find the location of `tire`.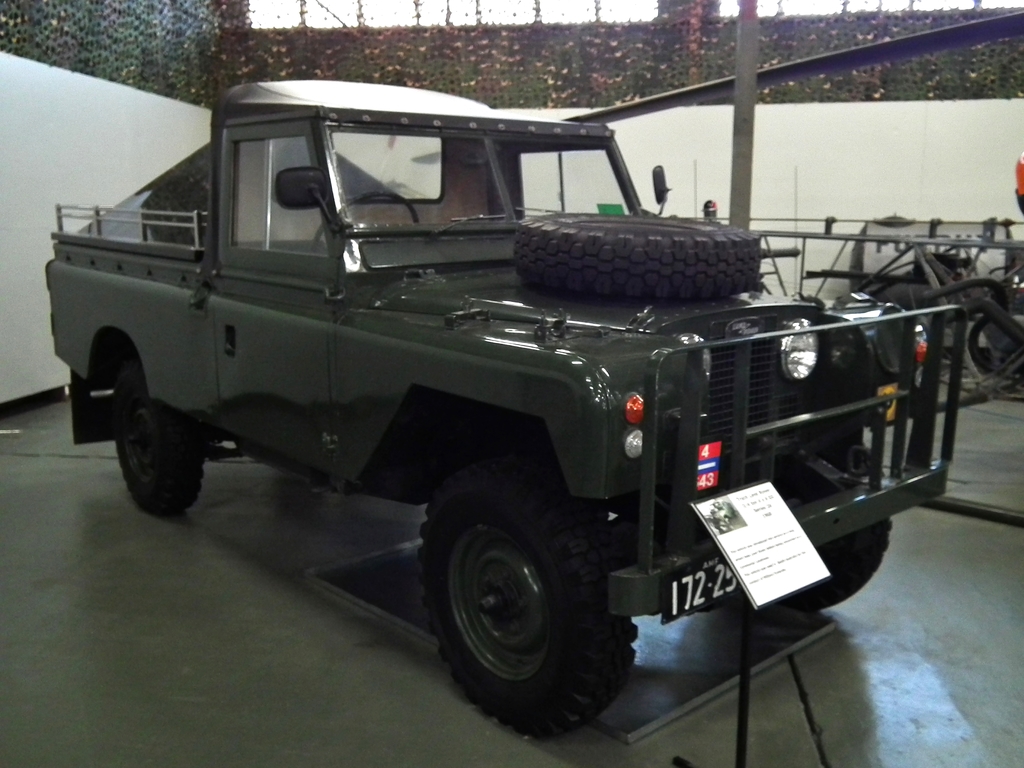
Location: Rect(415, 459, 638, 742).
